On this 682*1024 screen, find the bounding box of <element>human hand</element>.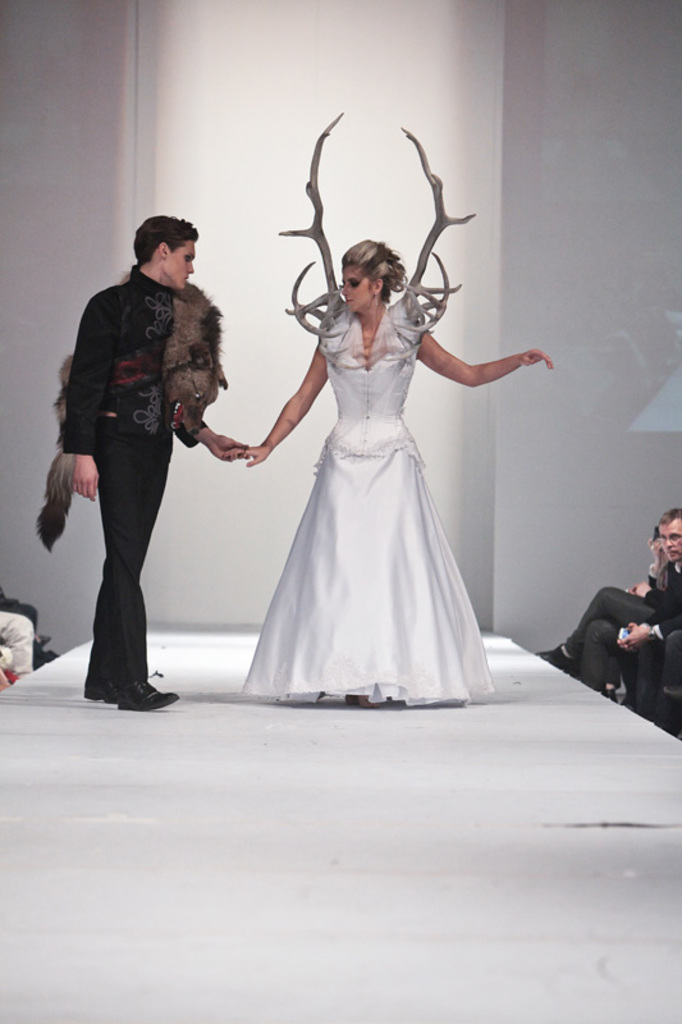
Bounding box: 221,444,270,471.
